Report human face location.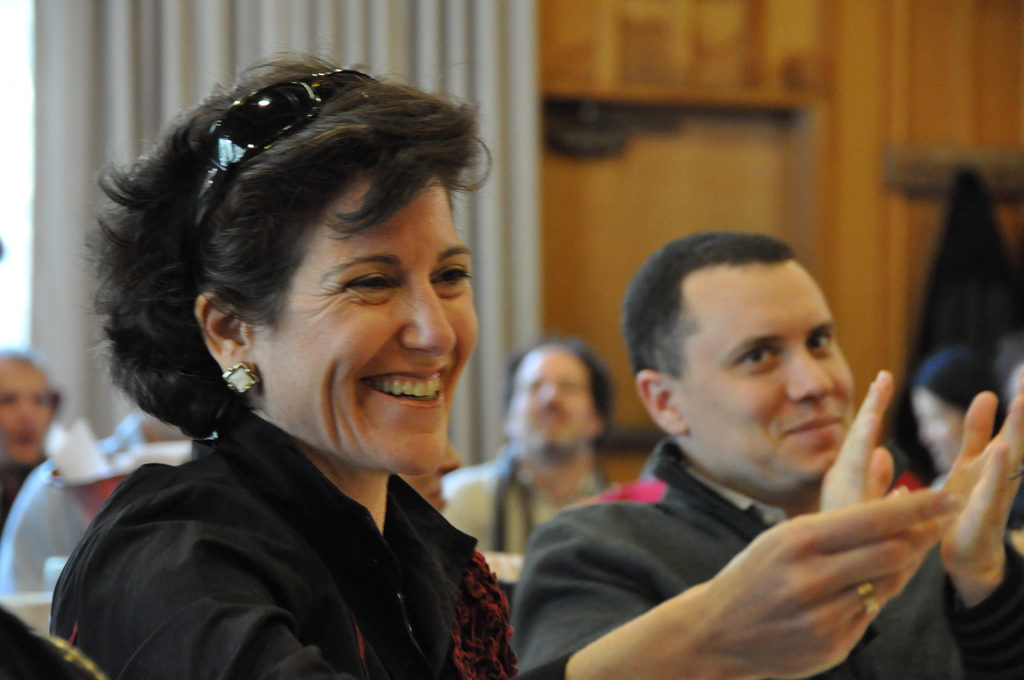
Report: [674,264,855,496].
